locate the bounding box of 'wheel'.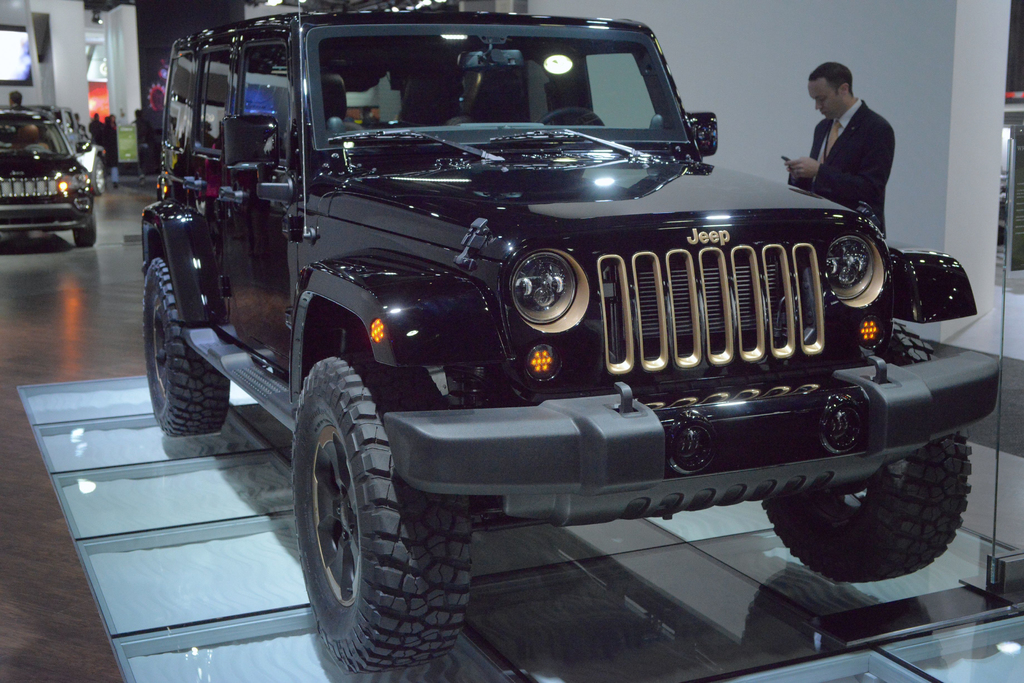
Bounding box: [x1=758, y1=430, x2=973, y2=581].
